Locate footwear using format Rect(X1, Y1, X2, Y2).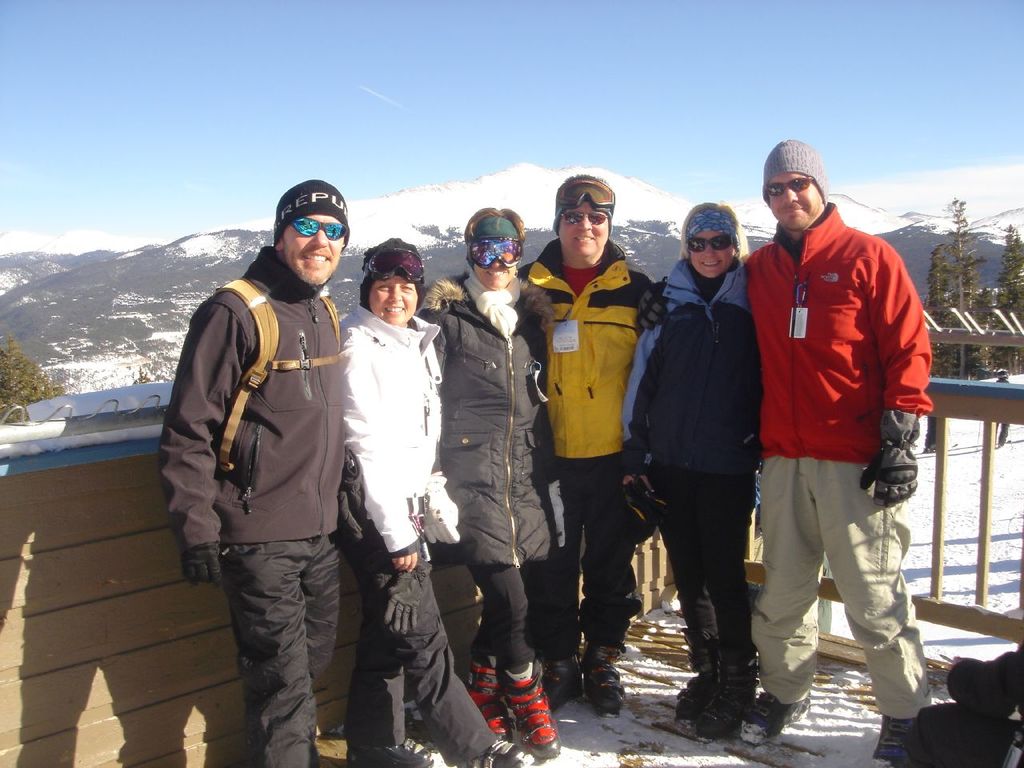
Rect(478, 738, 519, 767).
